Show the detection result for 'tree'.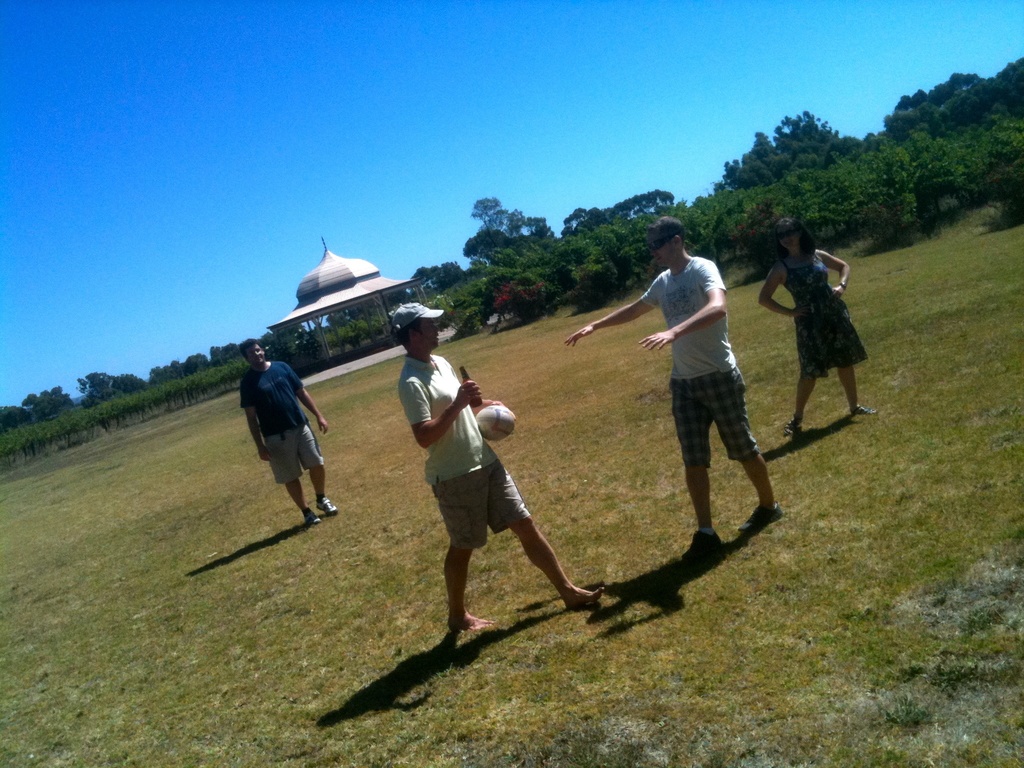
<region>16, 383, 70, 428</region>.
